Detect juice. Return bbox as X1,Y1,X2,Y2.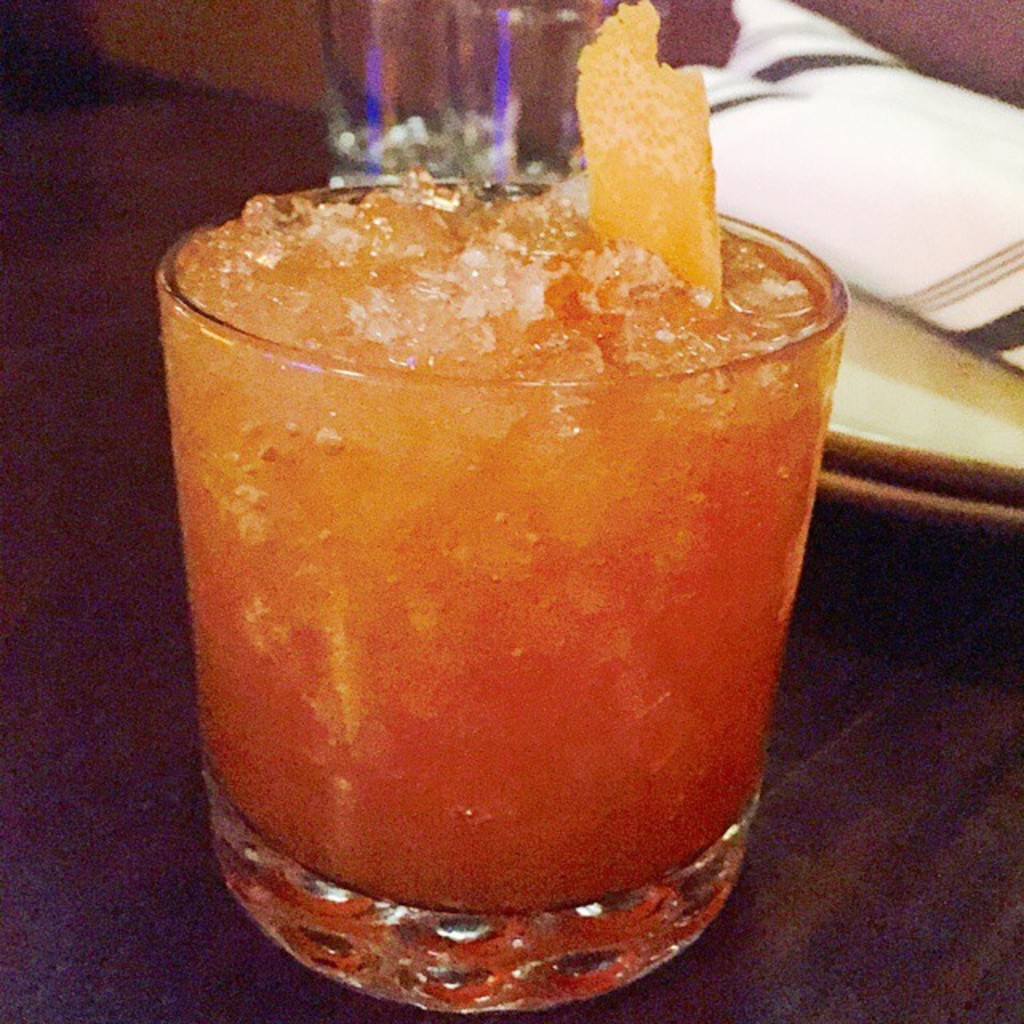
160,138,848,1008.
